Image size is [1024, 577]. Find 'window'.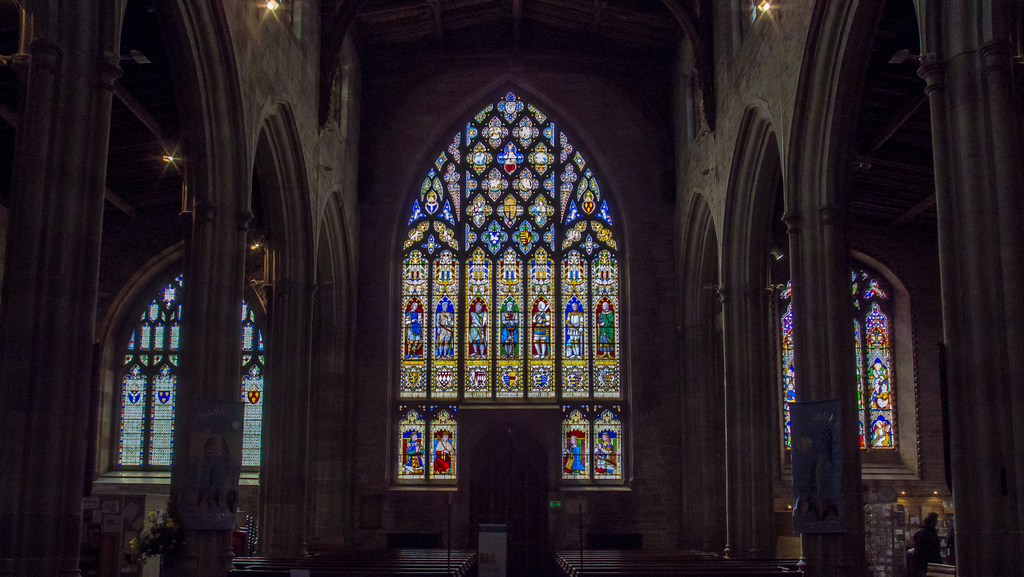
locate(396, 81, 613, 486).
